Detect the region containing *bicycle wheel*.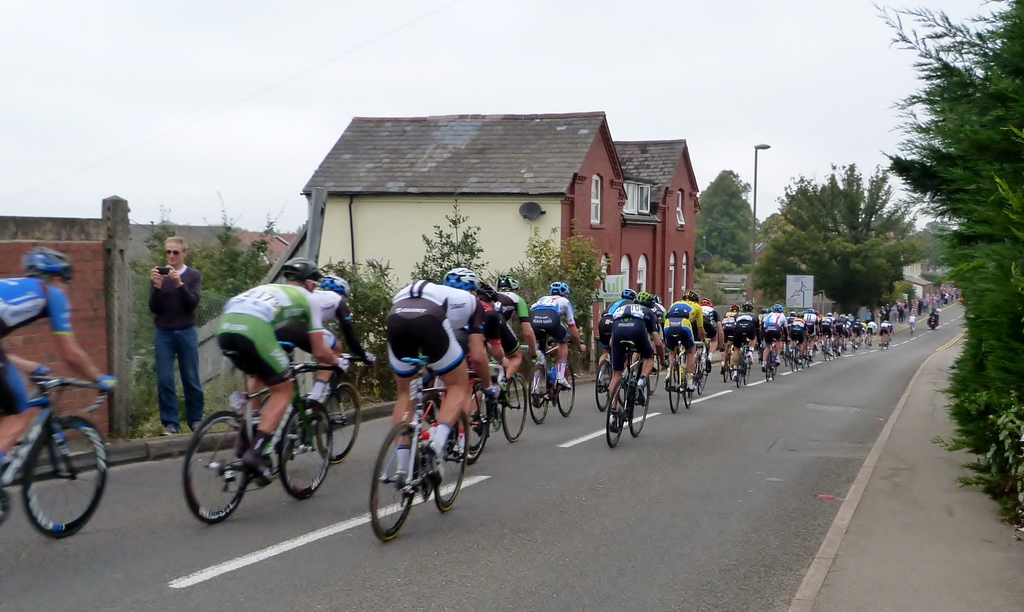
(left=438, top=408, right=468, bottom=513).
